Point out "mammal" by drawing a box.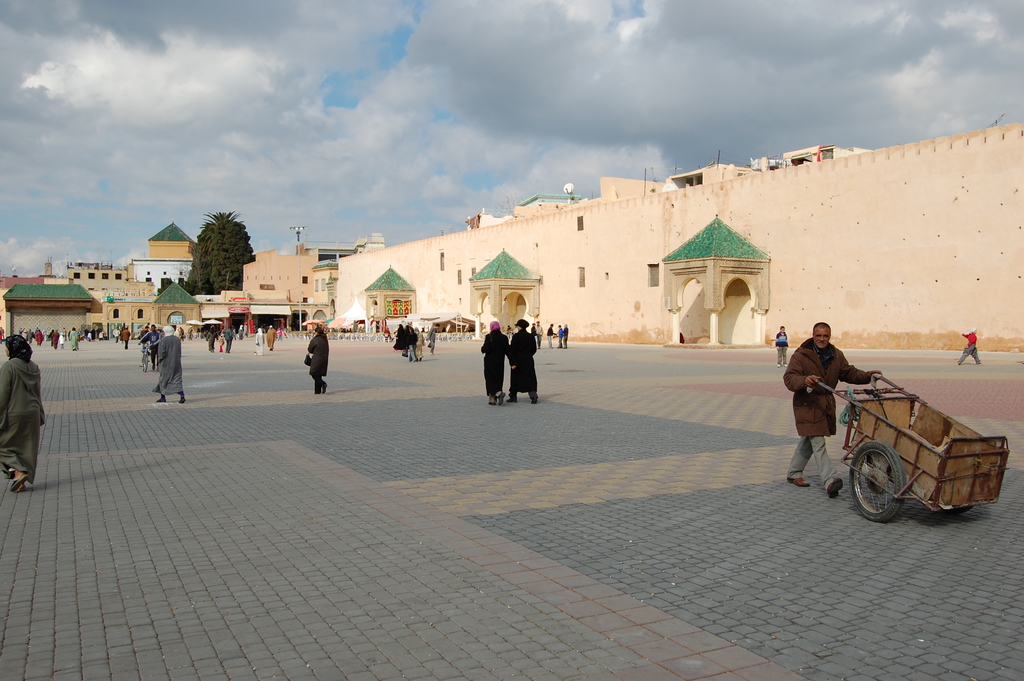
Rect(778, 319, 883, 496).
